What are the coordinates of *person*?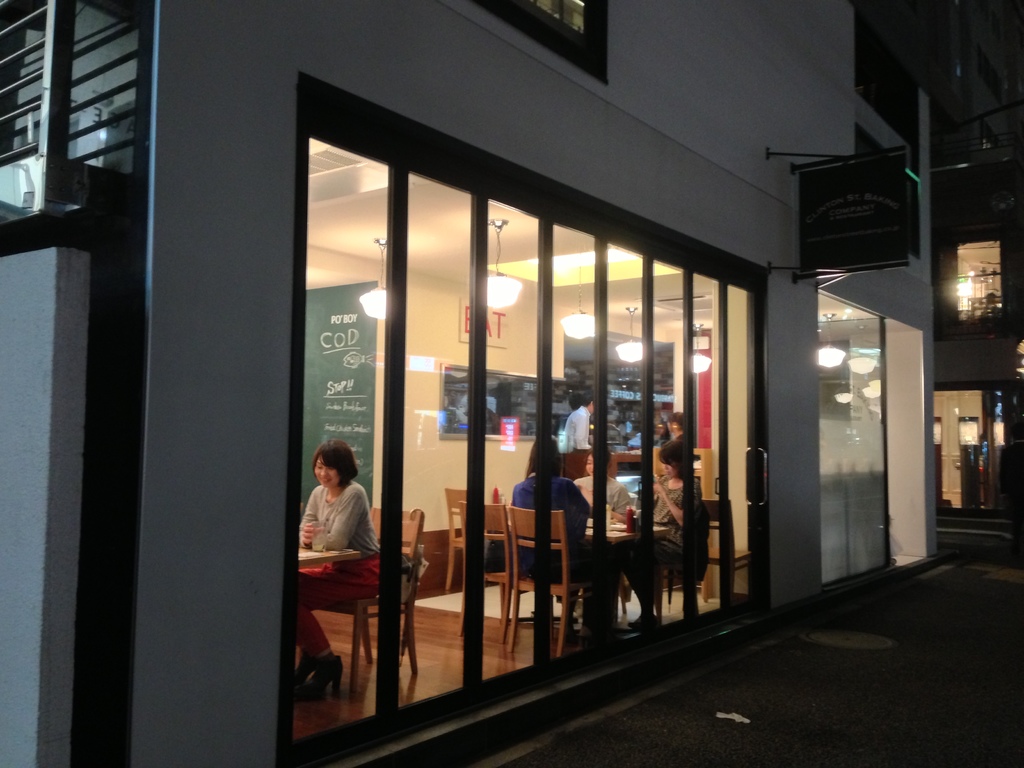
[left=298, top=437, right=388, bottom=680].
